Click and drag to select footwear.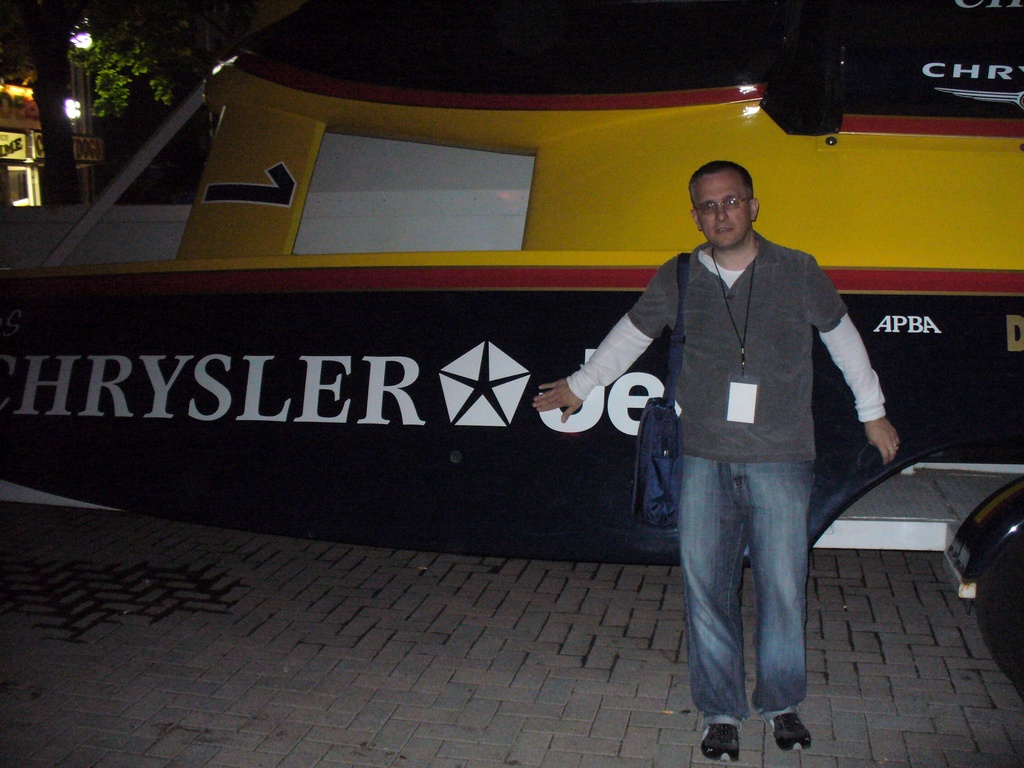
Selection: BBox(770, 705, 810, 753).
